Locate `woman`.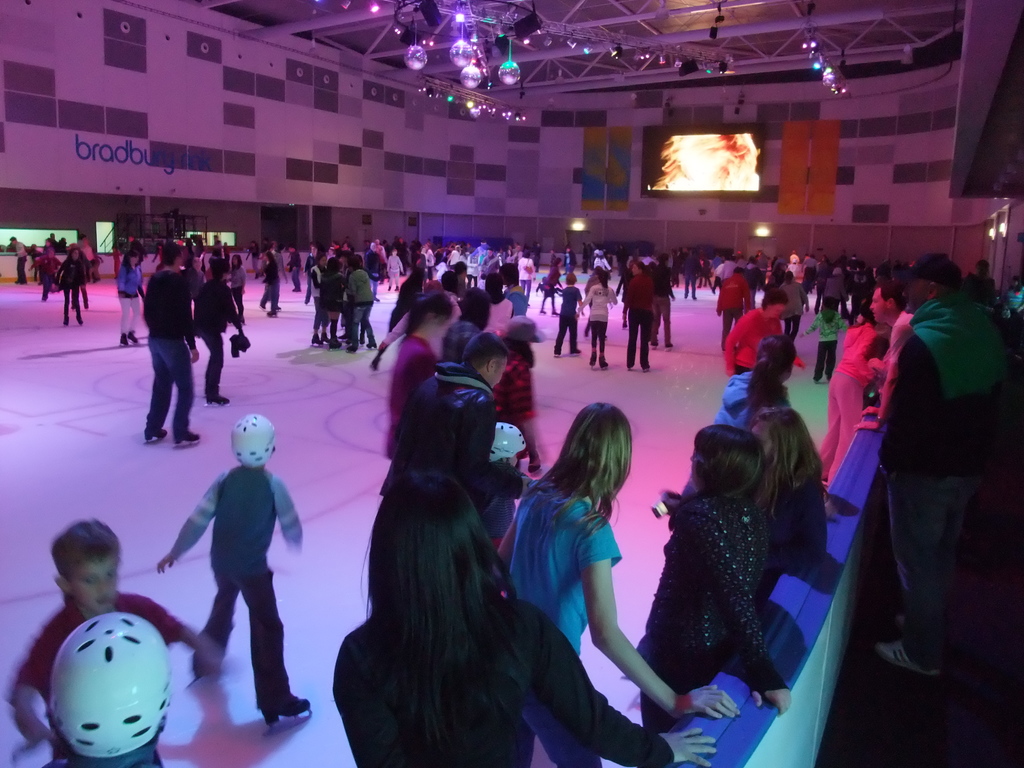
Bounding box: [left=51, top=232, right=95, bottom=329].
